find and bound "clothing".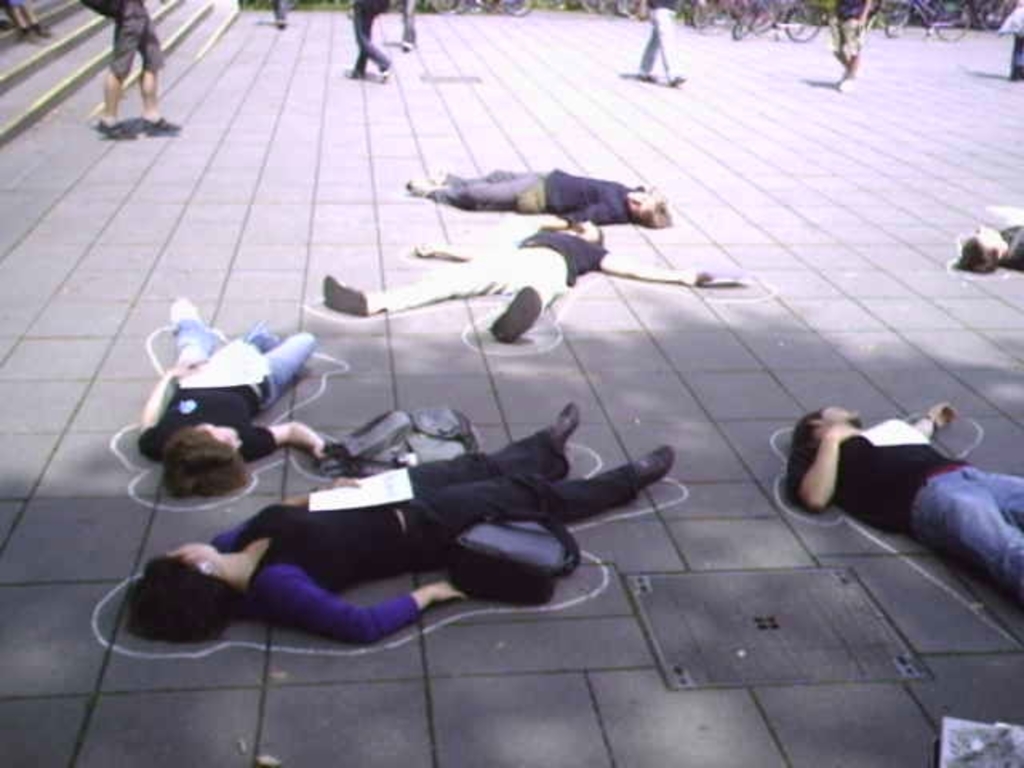
Bound: detection(429, 162, 651, 229).
